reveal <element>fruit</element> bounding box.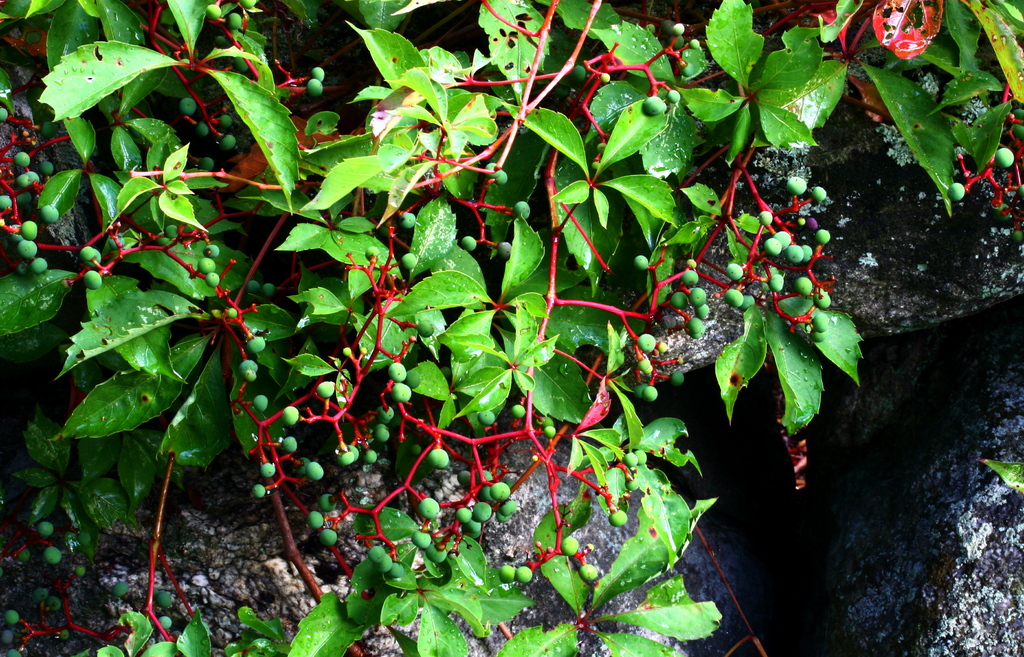
Revealed: l=816, t=227, r=831, b=242.
